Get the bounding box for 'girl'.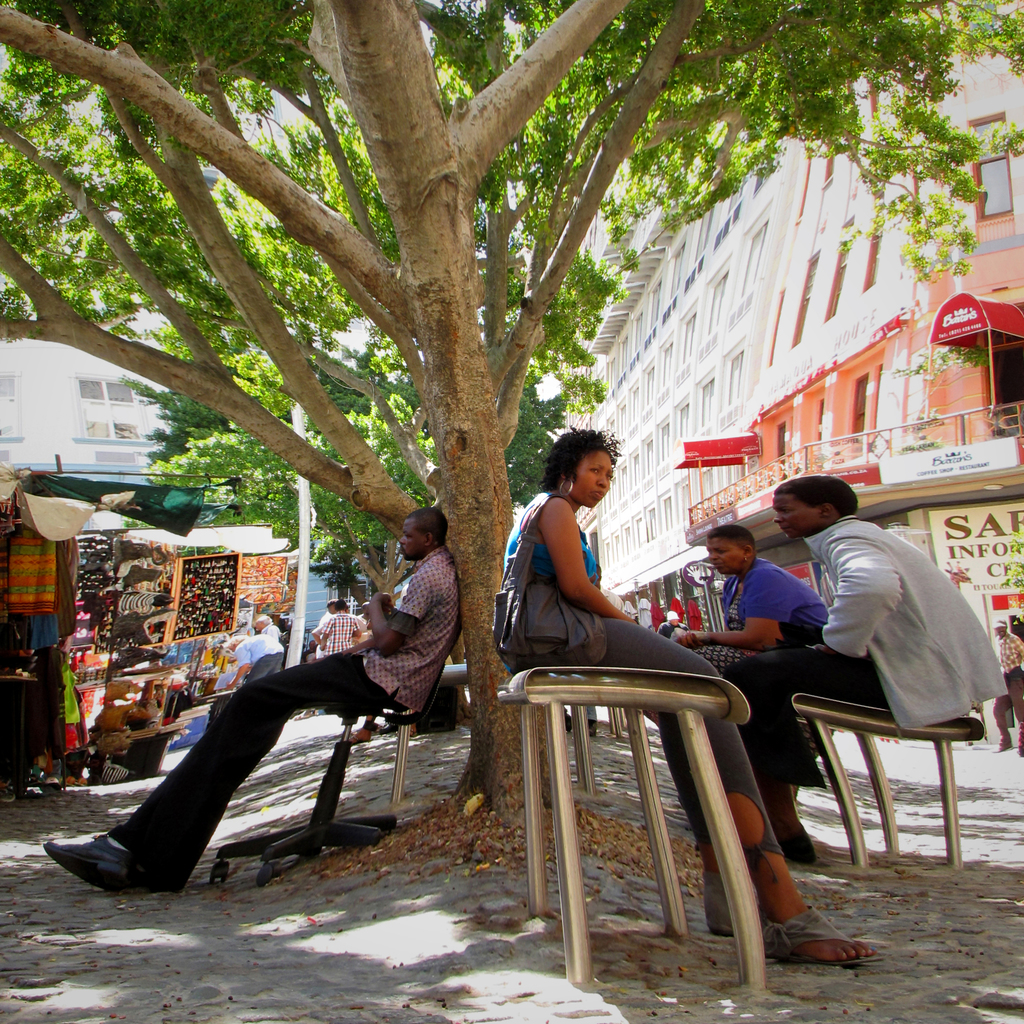
Rect(502, 424, 879, 964).
